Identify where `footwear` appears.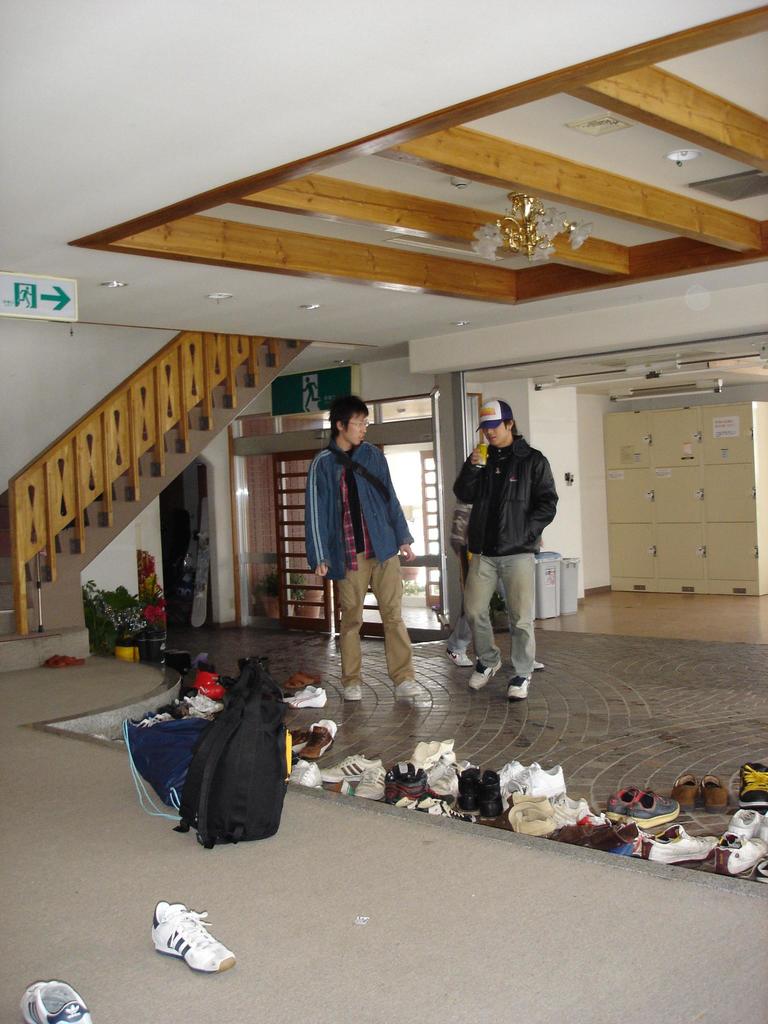
Appears at [left=604, top=782, right=641, bottom=824].
